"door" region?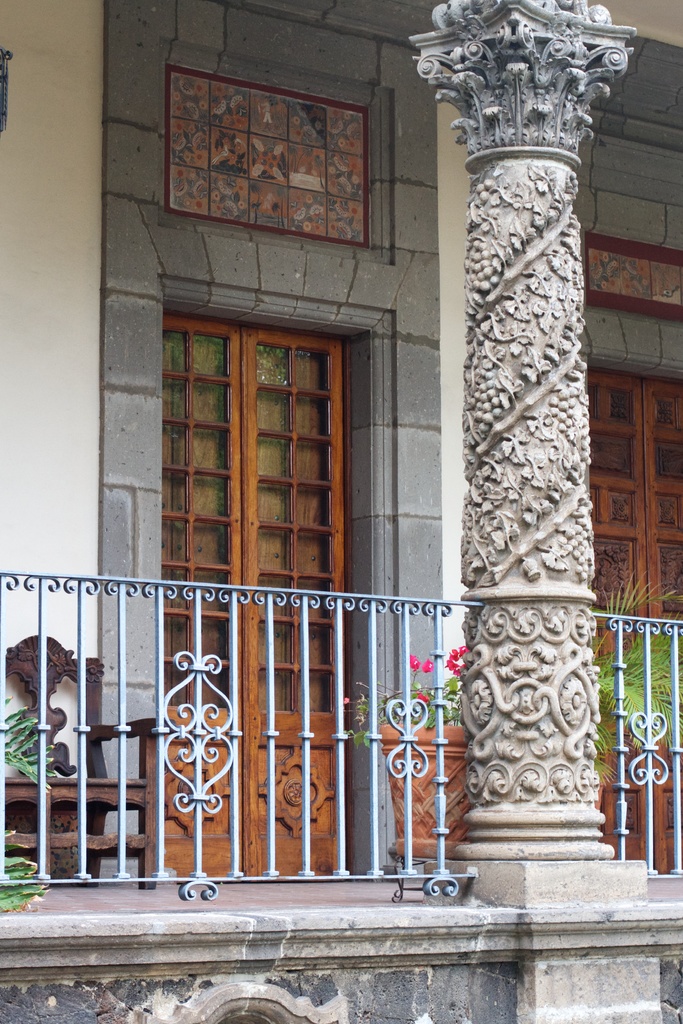
box=[584, 378, 682, 874]
